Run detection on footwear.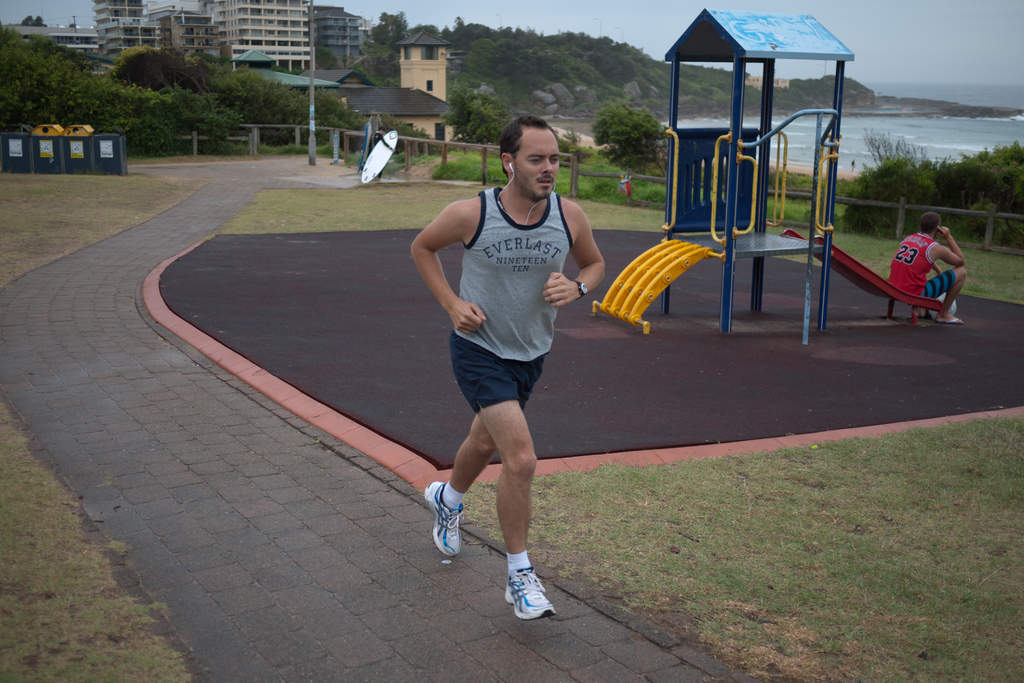
Result: 494:559:557:632.
